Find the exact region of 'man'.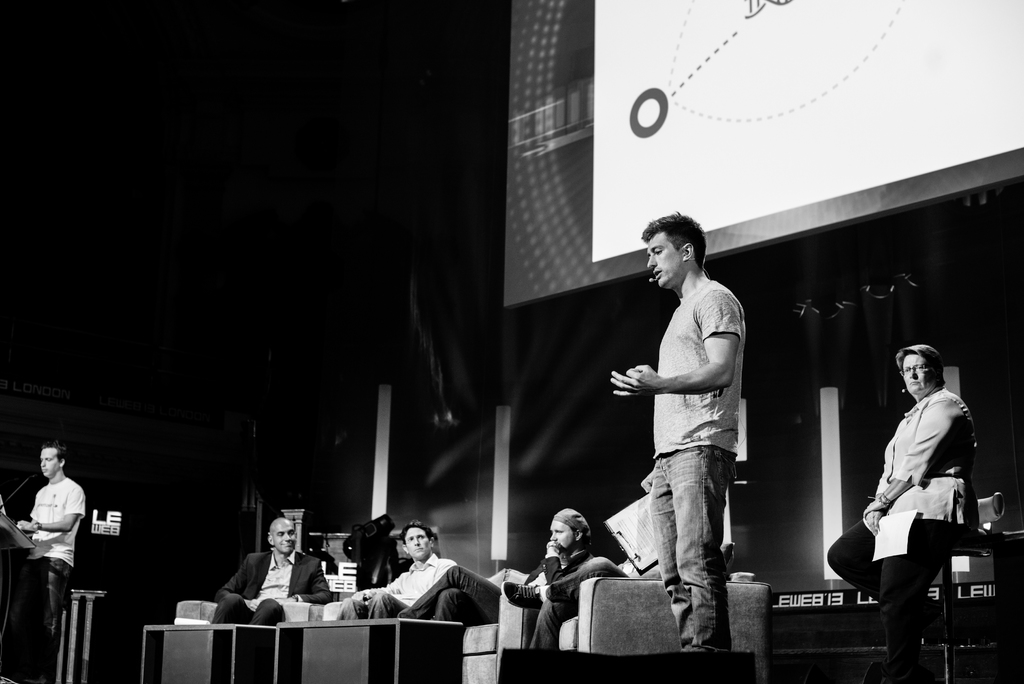
Exact region: 614/208/779/665.
